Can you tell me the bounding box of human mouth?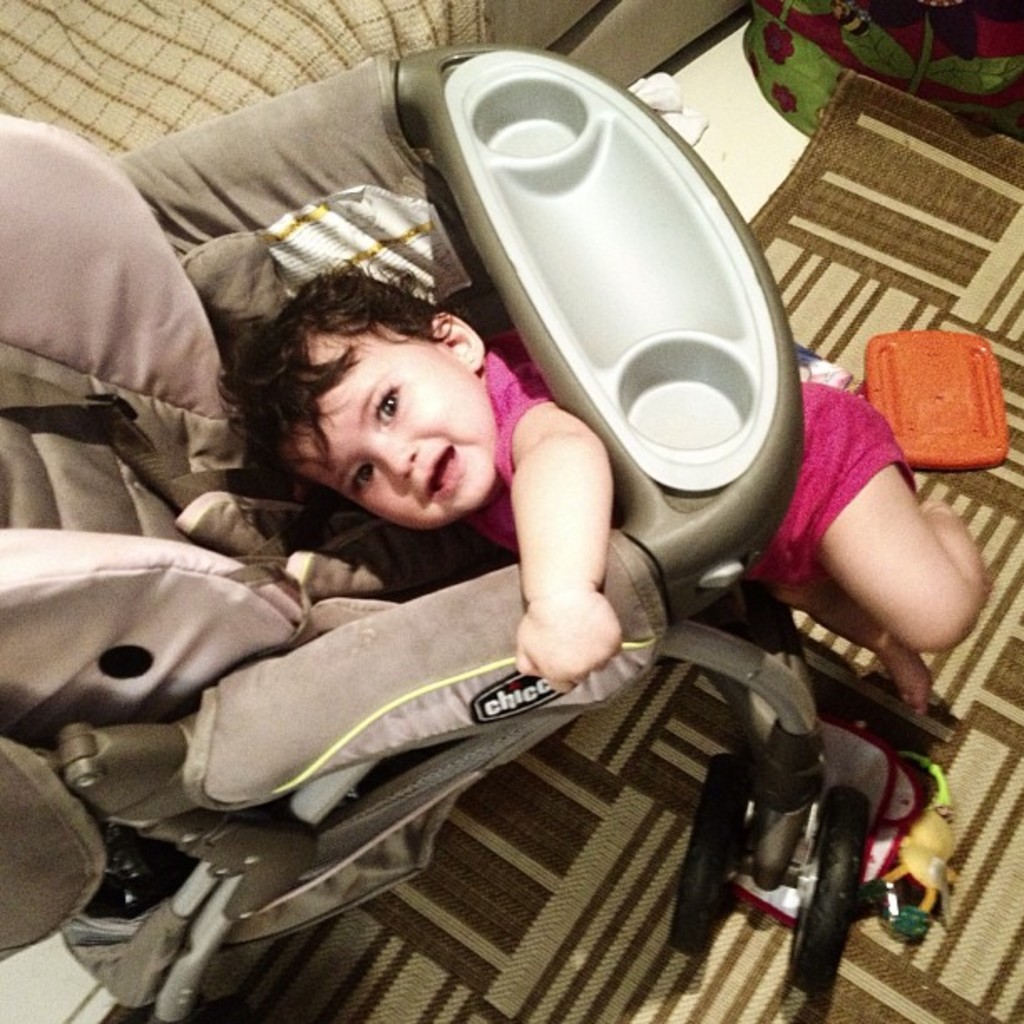
{"x1": 420, "y1": 445, "x2": 465, "y2": 505}.
